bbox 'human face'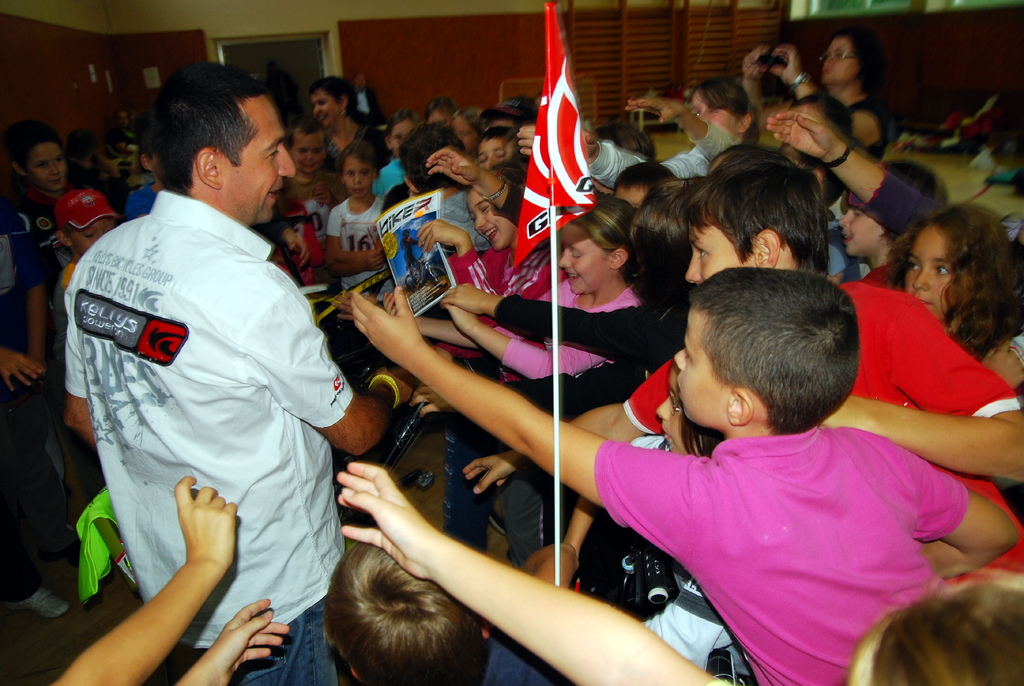
{"x1": 905, "y1": 227, "x2": 955, "y2": 318}
